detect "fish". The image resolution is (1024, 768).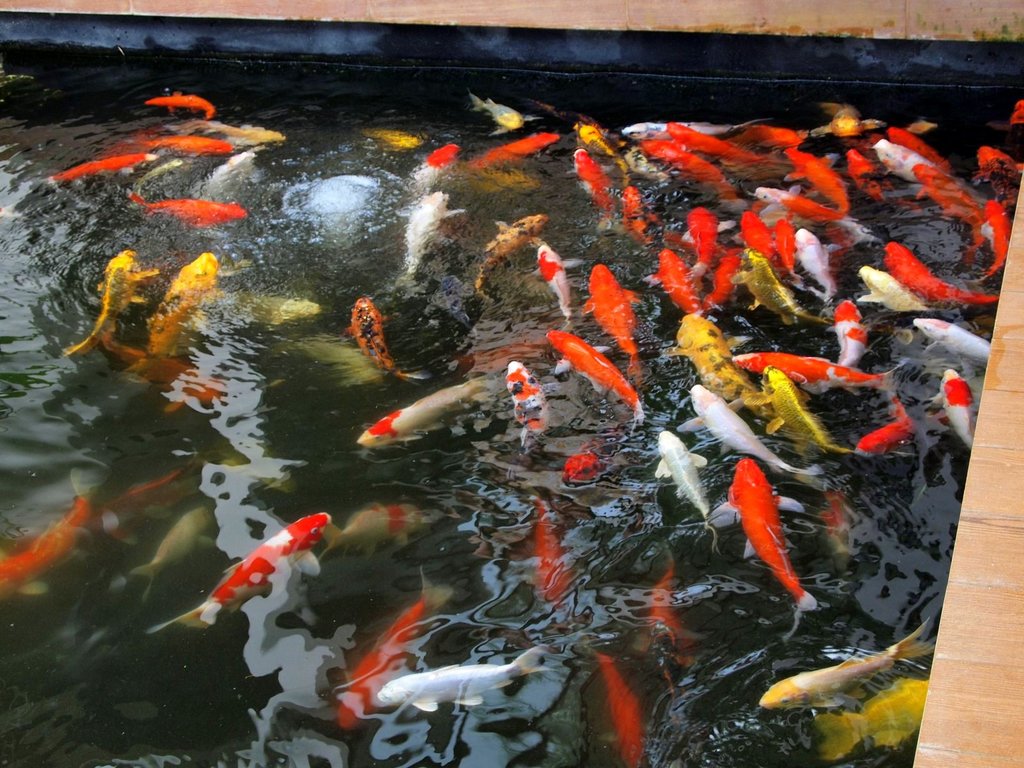
(360,380,494,452).
